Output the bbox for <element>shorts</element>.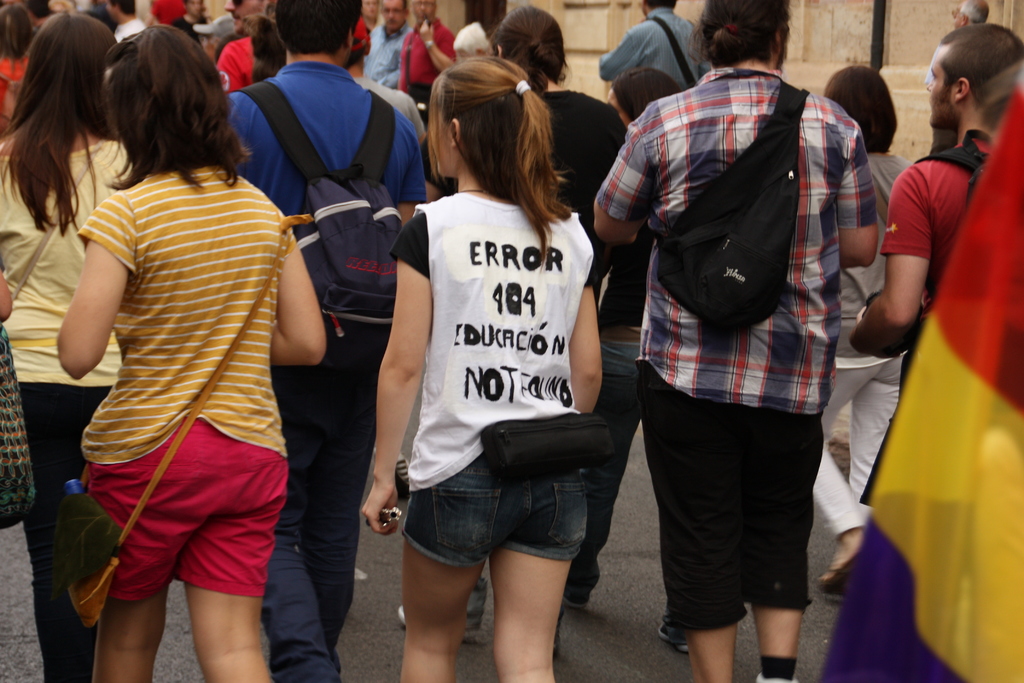
400 451 588 568.
